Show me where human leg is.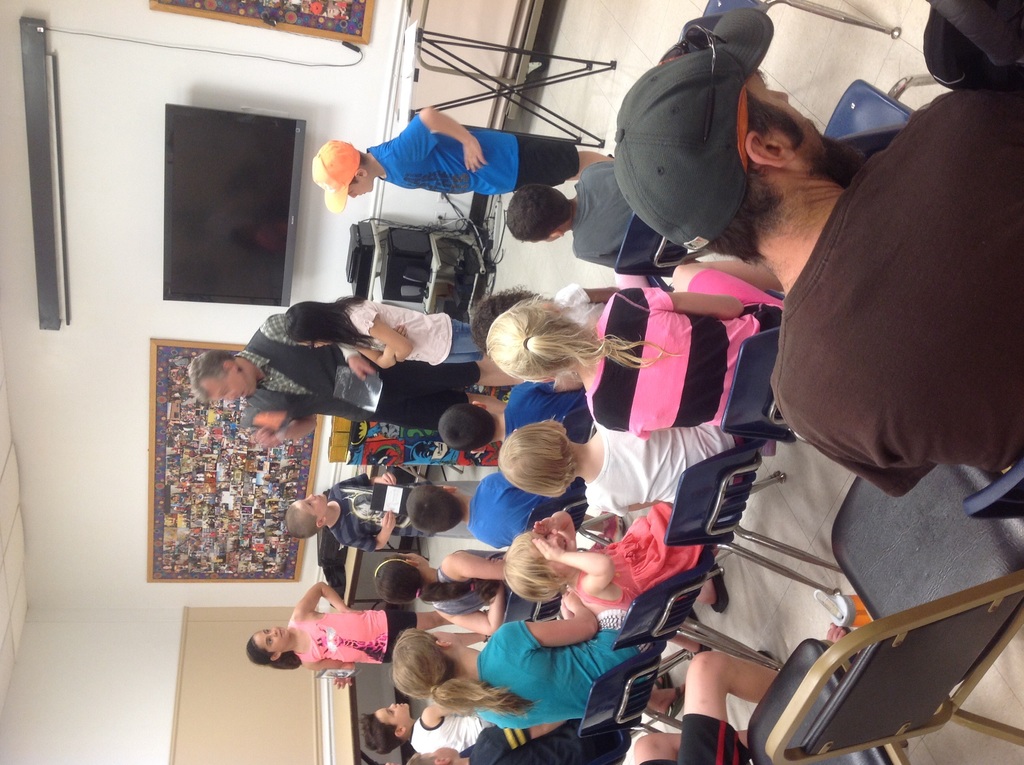
human leg is at (x1=675, y1=623, x2=848, y2=764).
